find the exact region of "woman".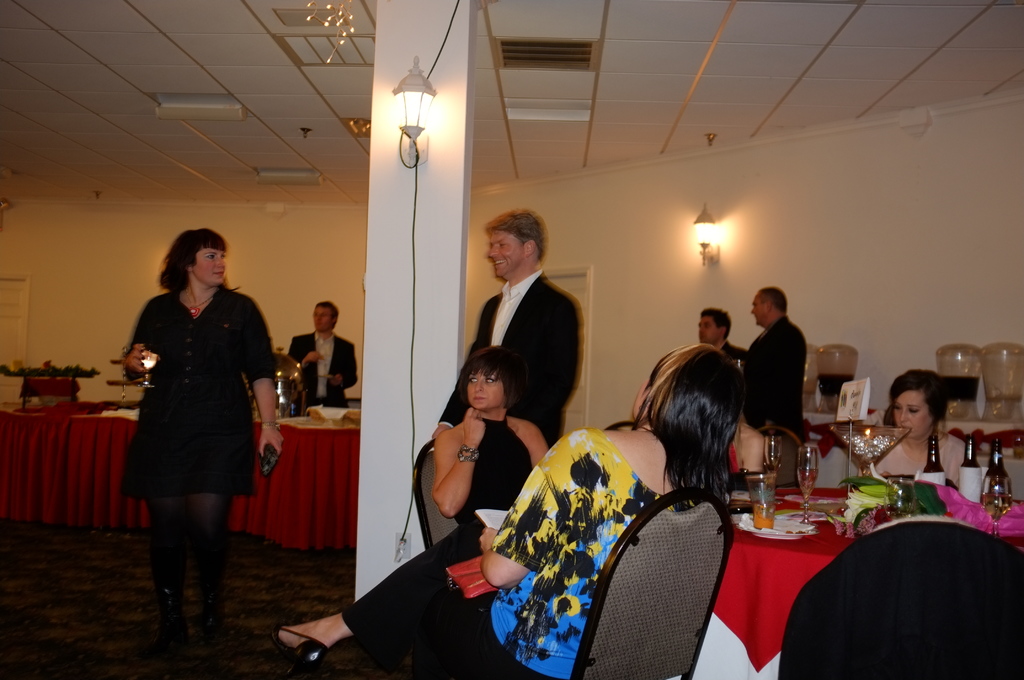
Exact region: 430/347/556/515.
